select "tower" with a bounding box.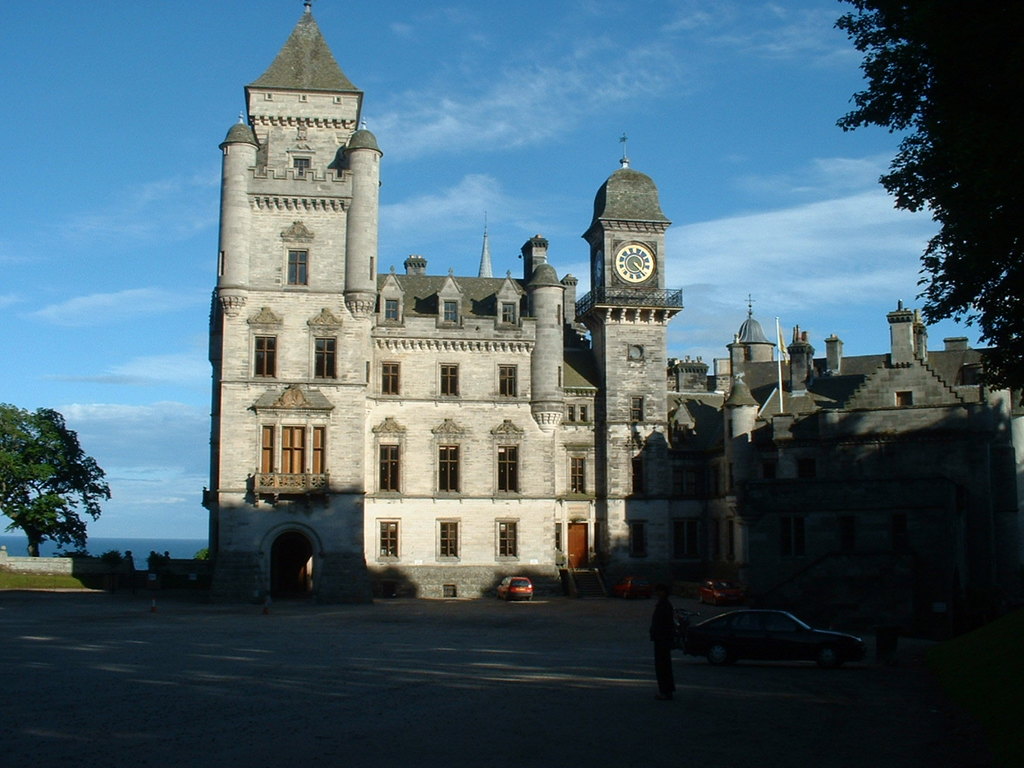
<box>730,308,776,362</box>.
